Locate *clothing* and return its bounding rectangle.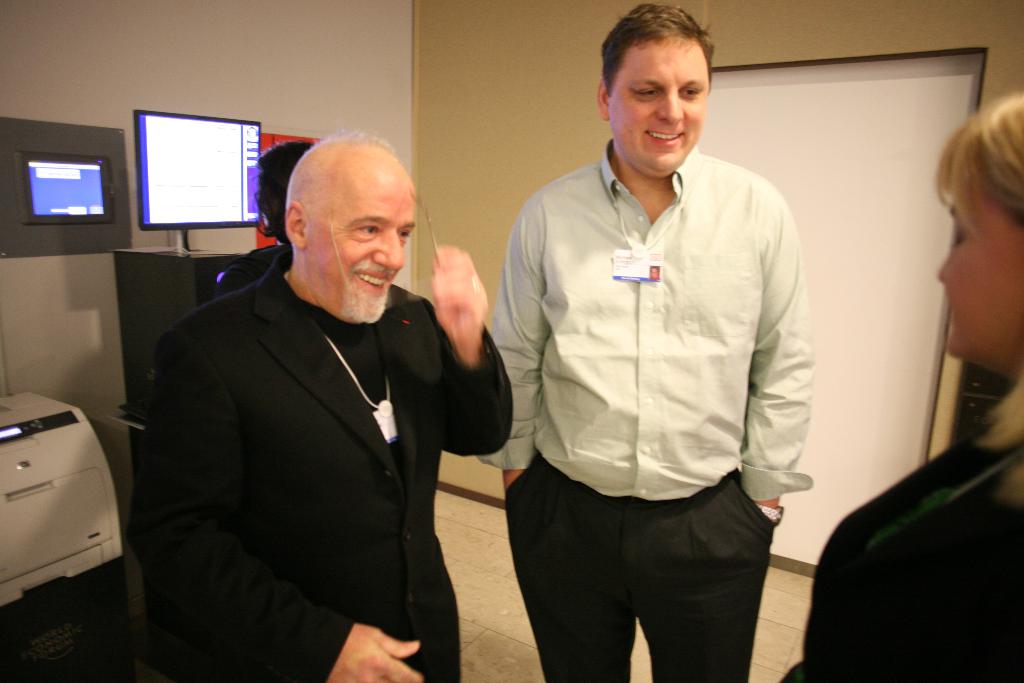
x1=782, y1=411, x2=1023, y2=682.
